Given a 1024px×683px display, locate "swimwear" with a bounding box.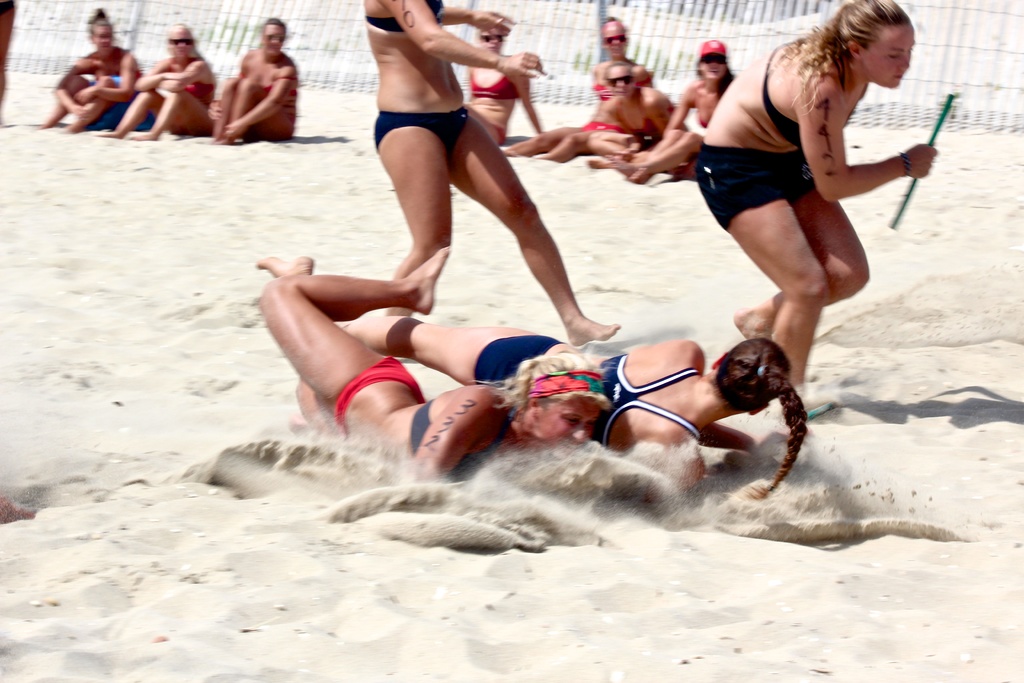
Located: {"x1": 171, "y1": 75, "x2": 214, "y2": 105}.
